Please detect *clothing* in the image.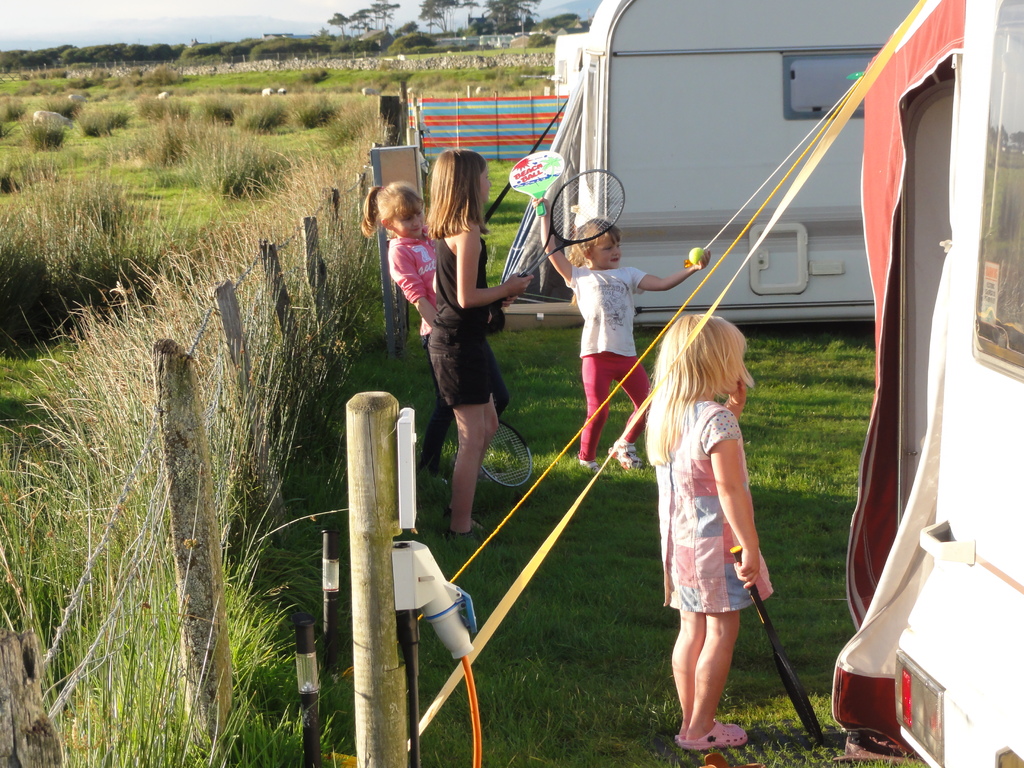
[646,385,771,648].
